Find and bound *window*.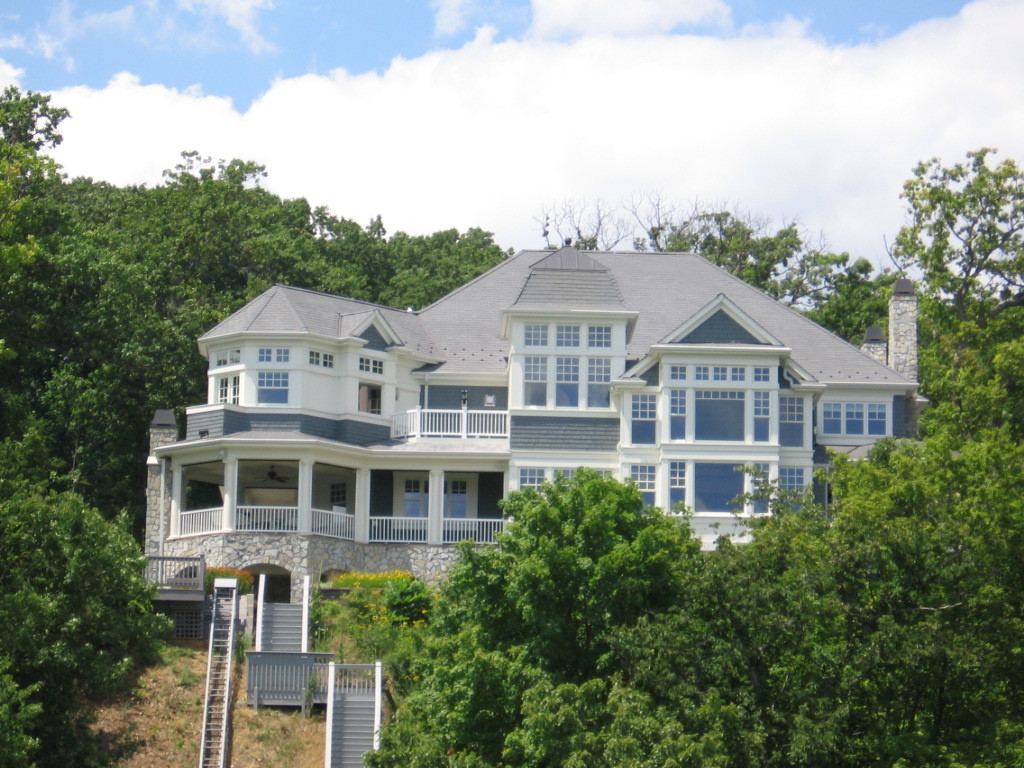
Bound: (670, 390, 685, 439).
